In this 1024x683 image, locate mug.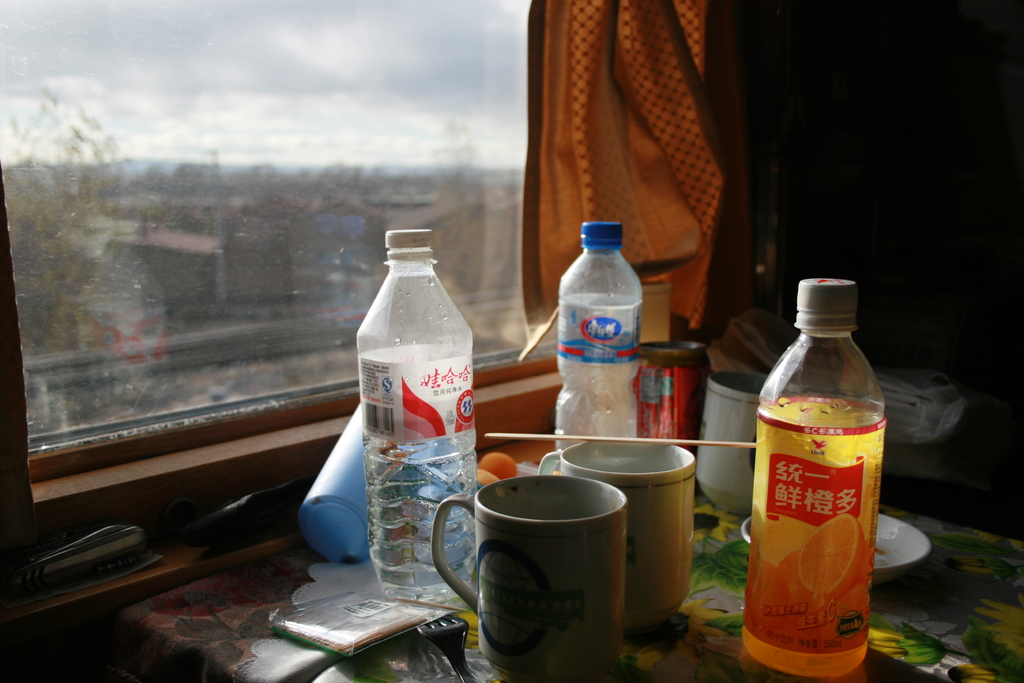
Bounding box: bbox=(535, 441, 698, 627).
